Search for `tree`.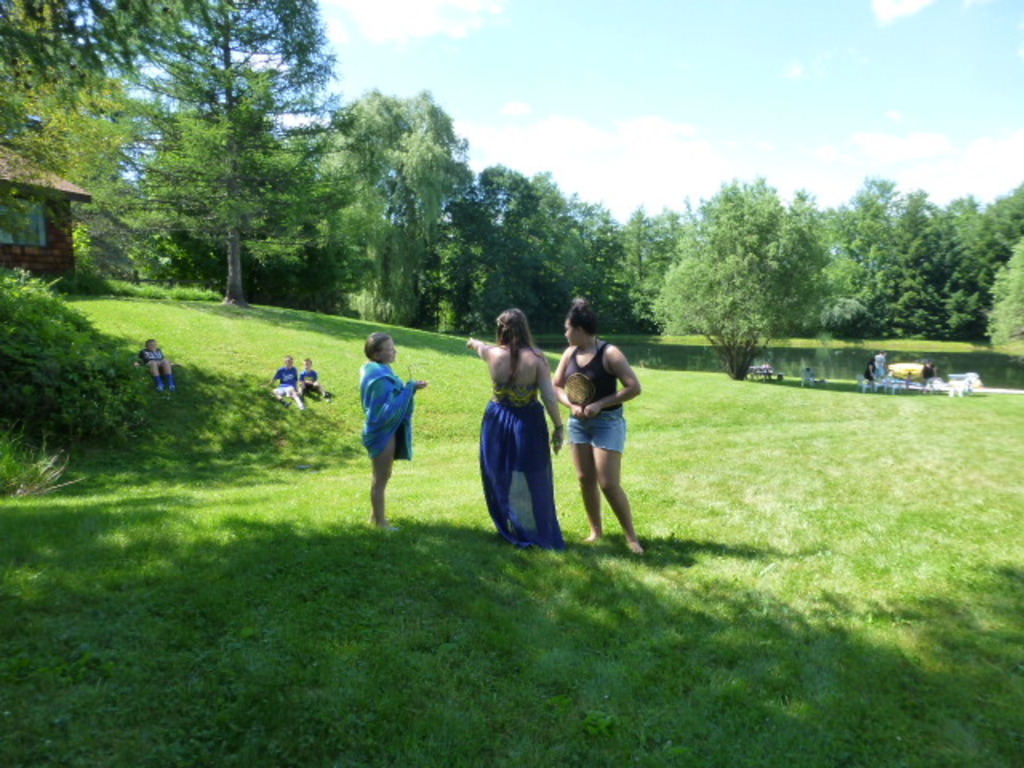
Found at 0,0,341,318.
